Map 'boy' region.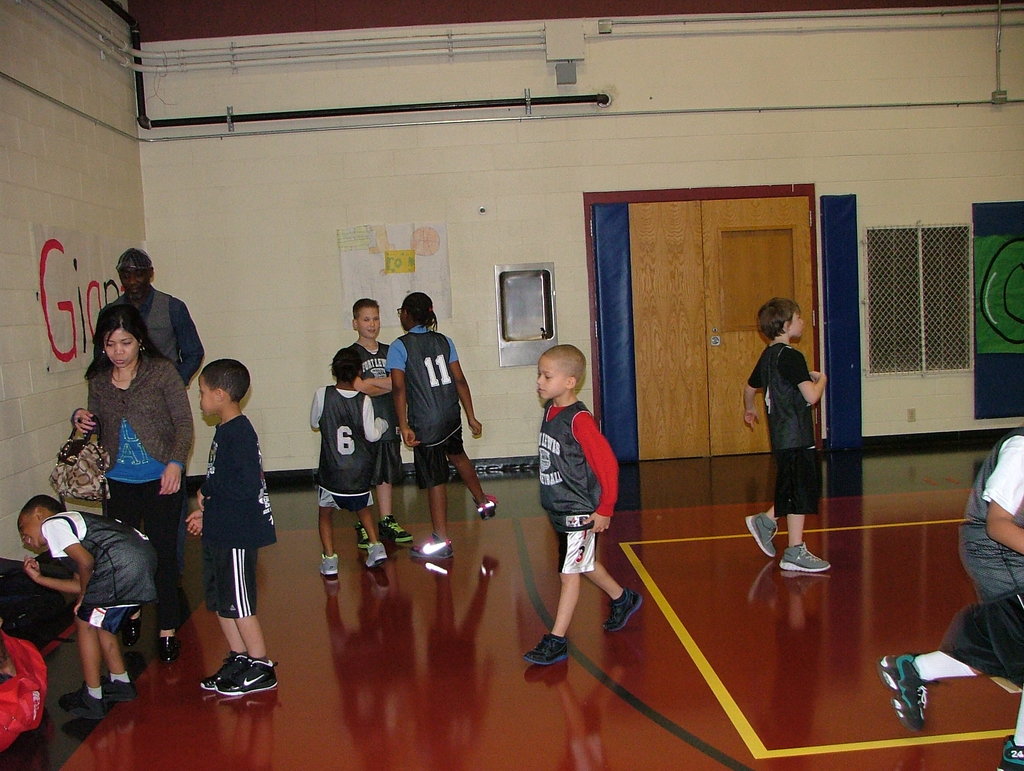
Mapped to detection(182, 359, 276, 694).
